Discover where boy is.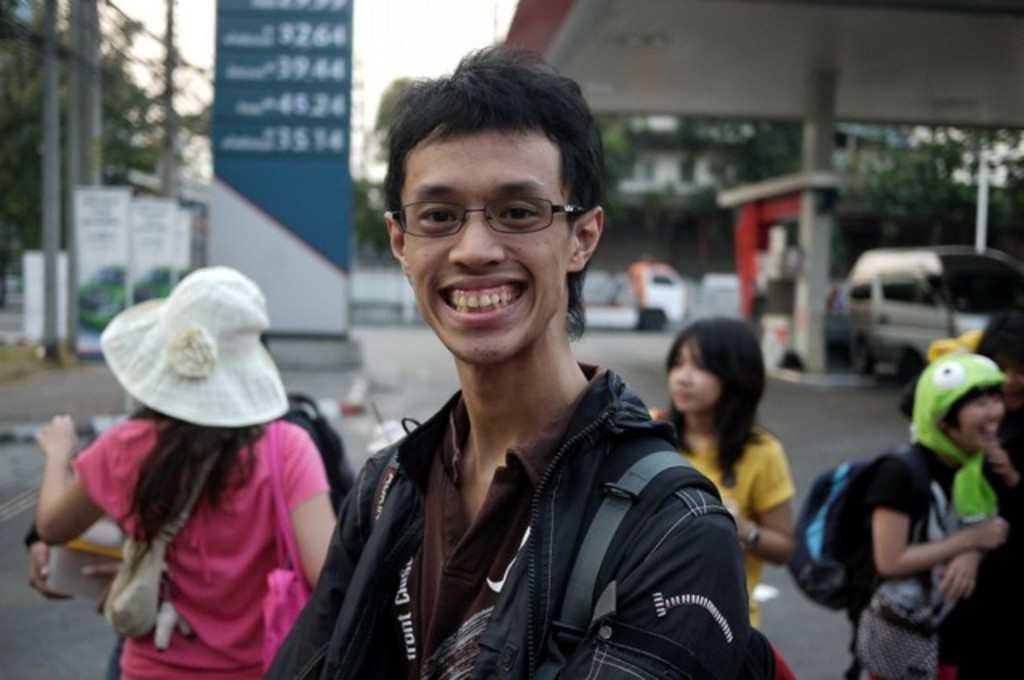
Discovered at BBox(891, 302, 1022, 678).
